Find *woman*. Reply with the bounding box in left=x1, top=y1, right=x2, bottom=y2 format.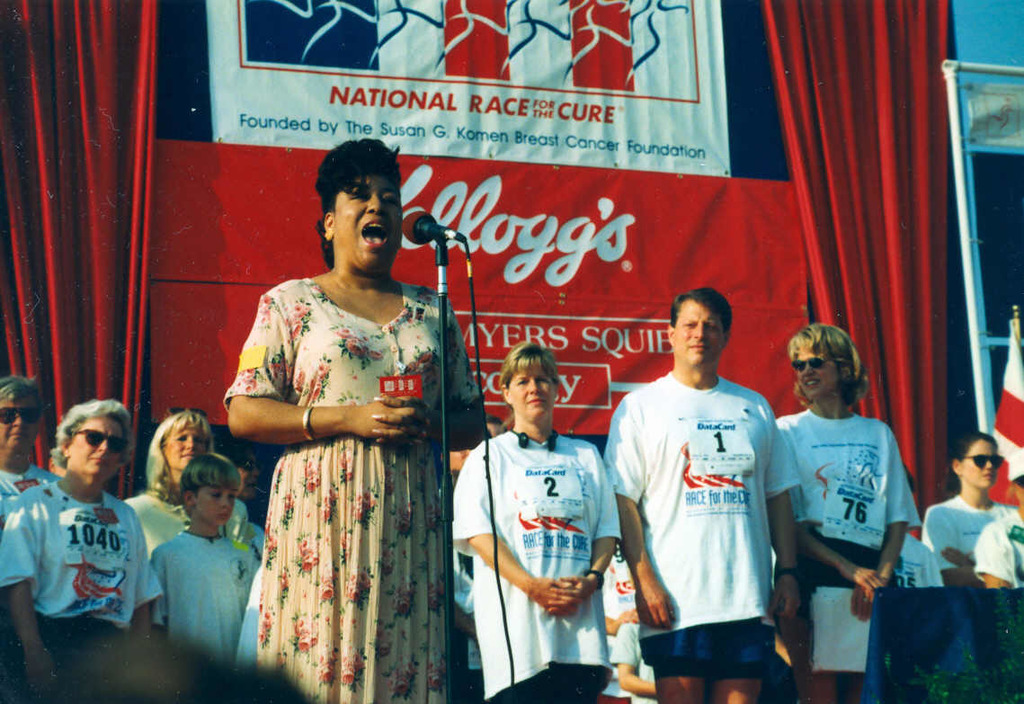
left=922, top=434, right=1021, bottom=594.
